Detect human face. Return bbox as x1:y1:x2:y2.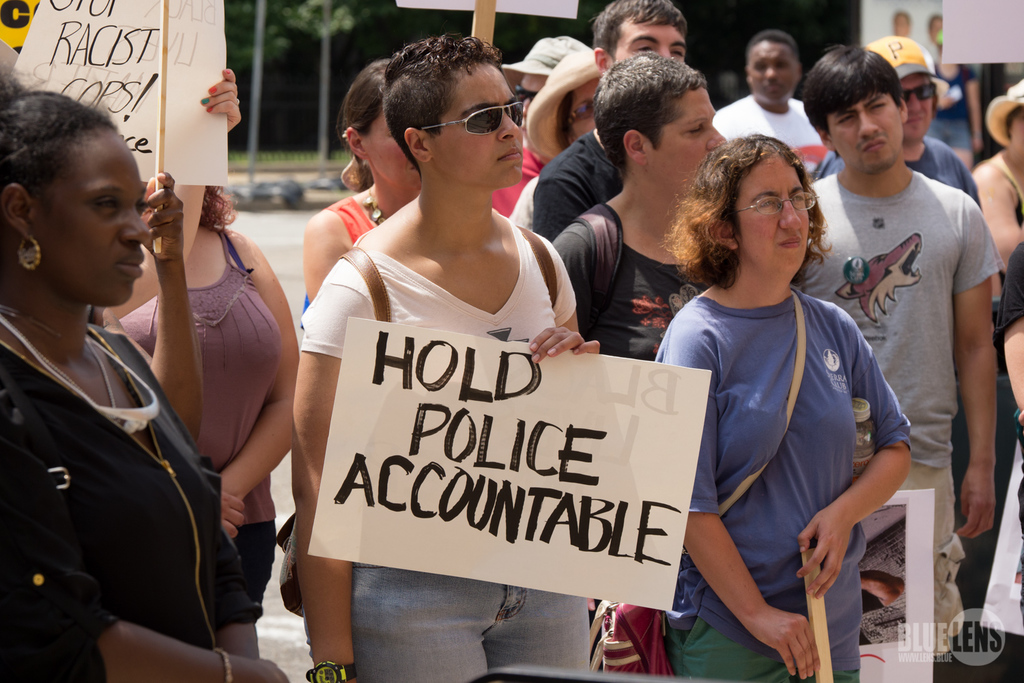
34:115:147:307.
